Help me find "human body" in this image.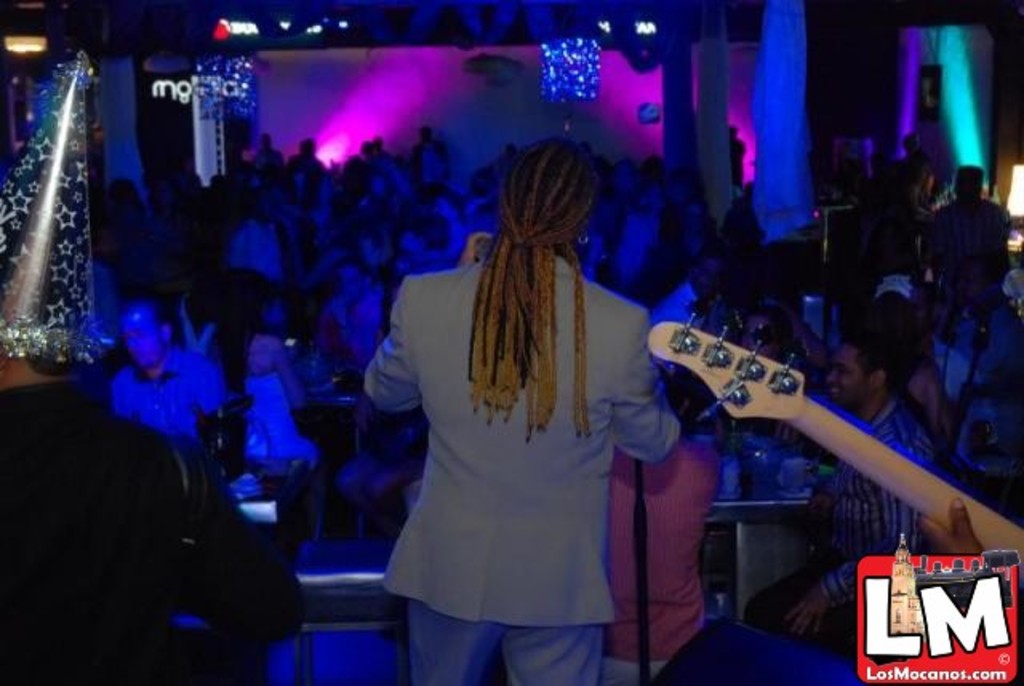
Found it: region(112, 301, 222, 443).
